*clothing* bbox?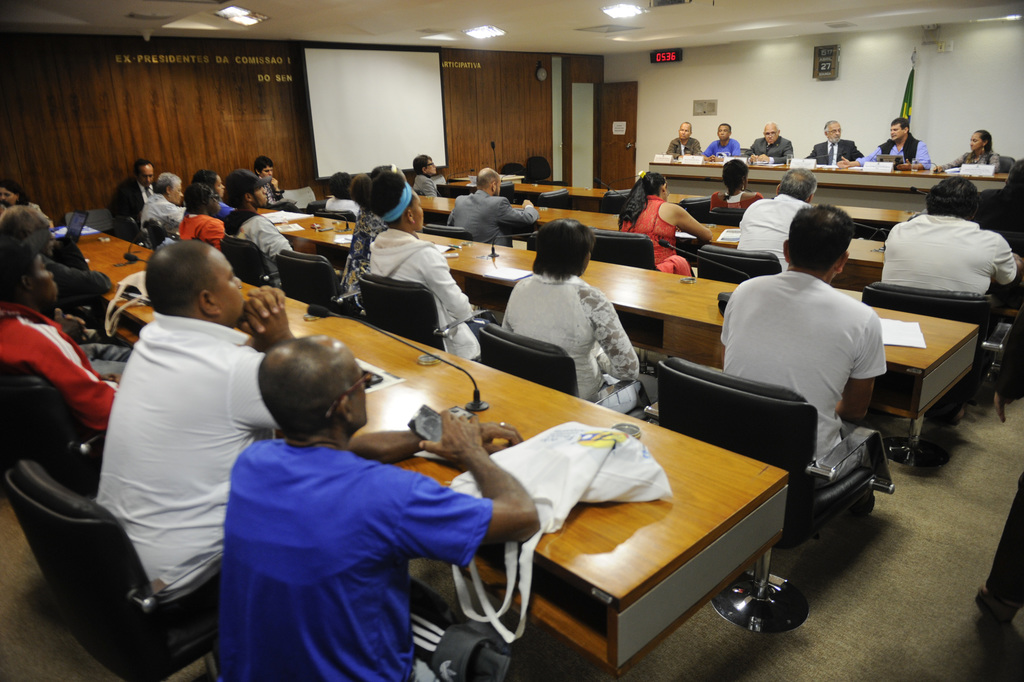
crop(861, 142, 936, 173)
